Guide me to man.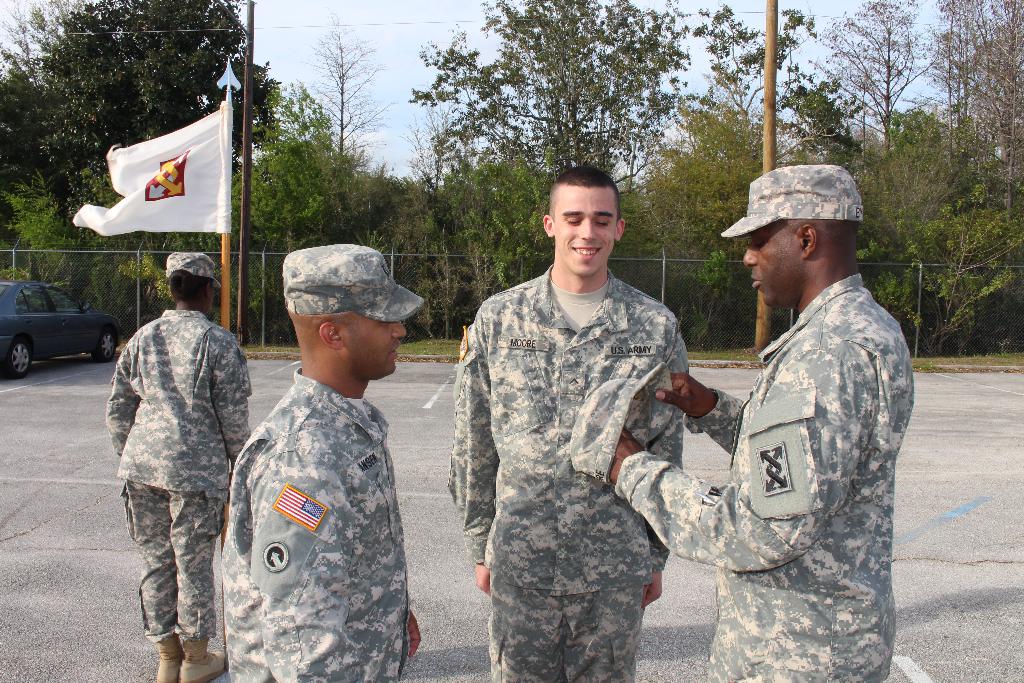
Guidance: box(221, 240, 420, 682).
